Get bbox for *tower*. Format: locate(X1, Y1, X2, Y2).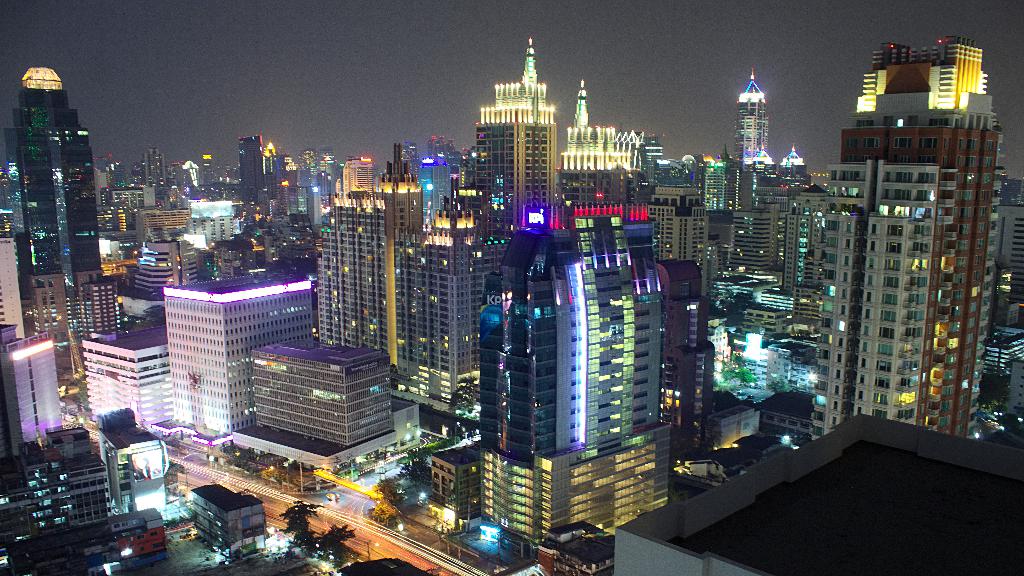
locate(79, 316, 168, 440).
